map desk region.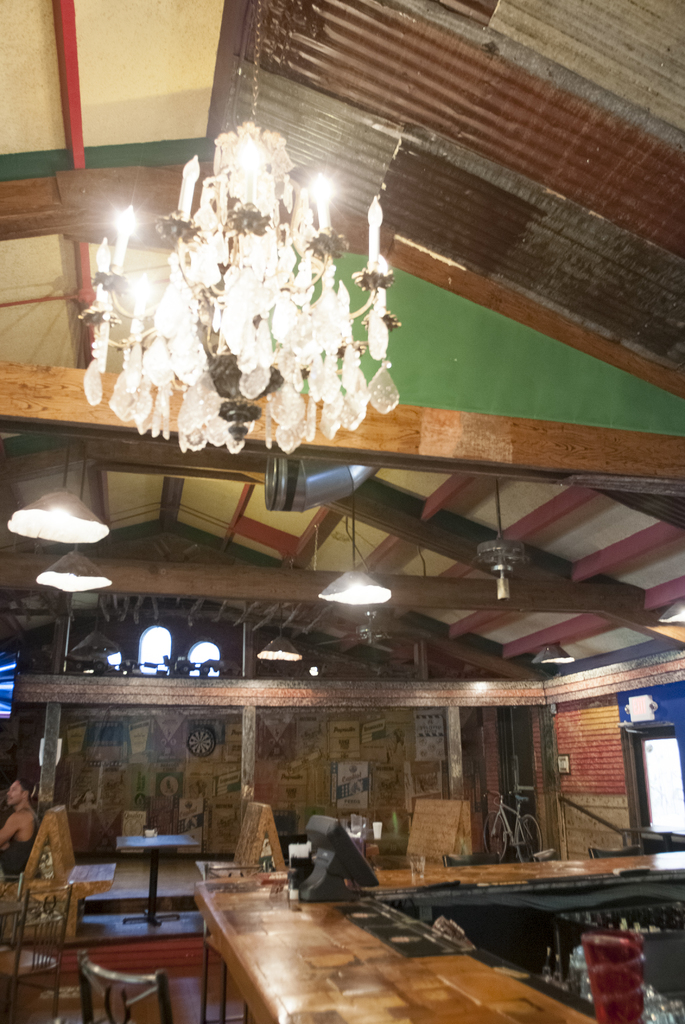
Mapped to crop(197, 852, 681, 1023).
